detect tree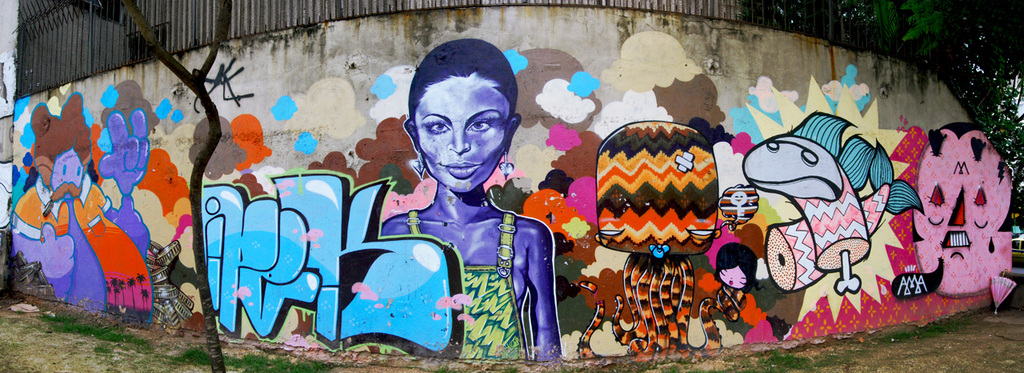
bbox=[123, 3, 231, 372]
